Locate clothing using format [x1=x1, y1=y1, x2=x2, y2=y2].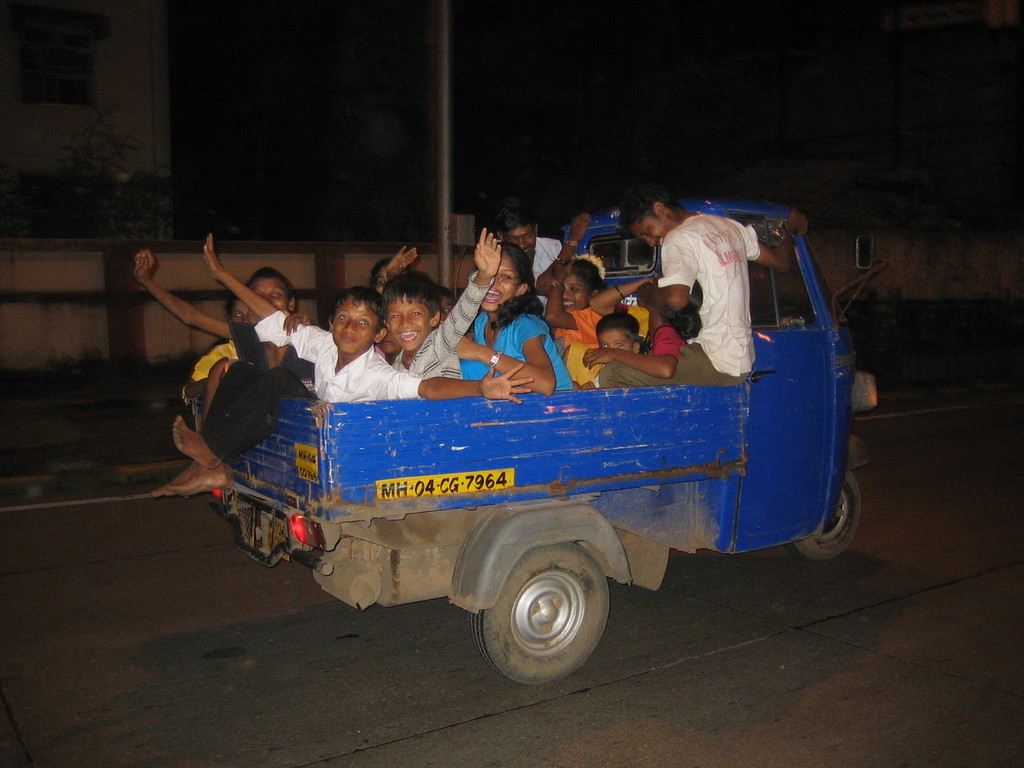
[x1=496, y1=234, x2=563, y2=316].
